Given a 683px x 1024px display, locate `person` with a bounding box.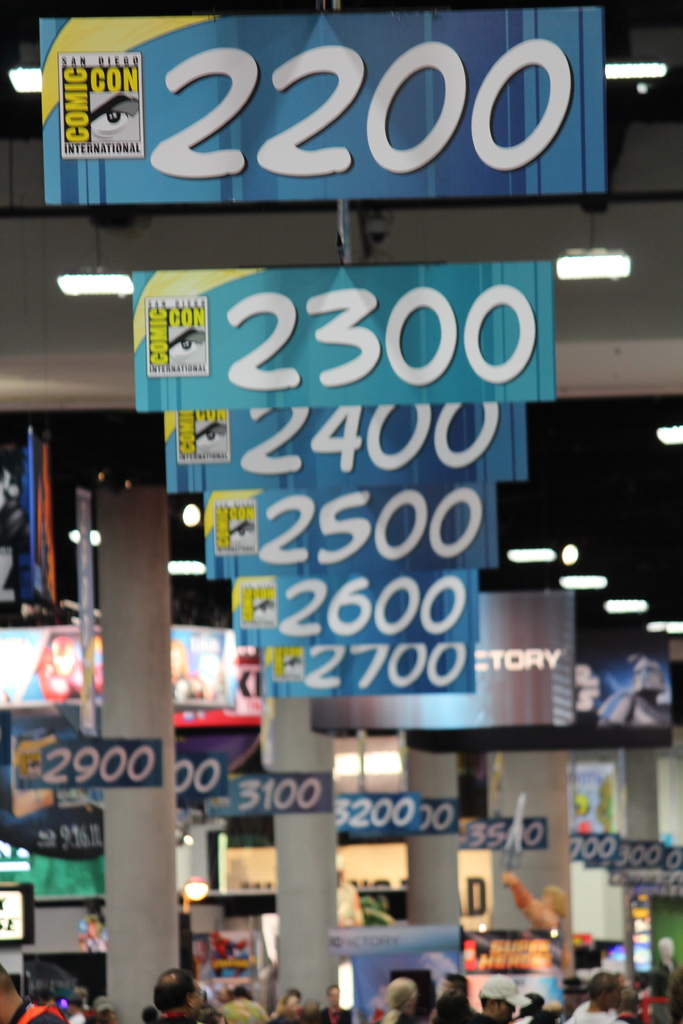
Located: [x1=445, y1=973, x2=493, y2=1019].
